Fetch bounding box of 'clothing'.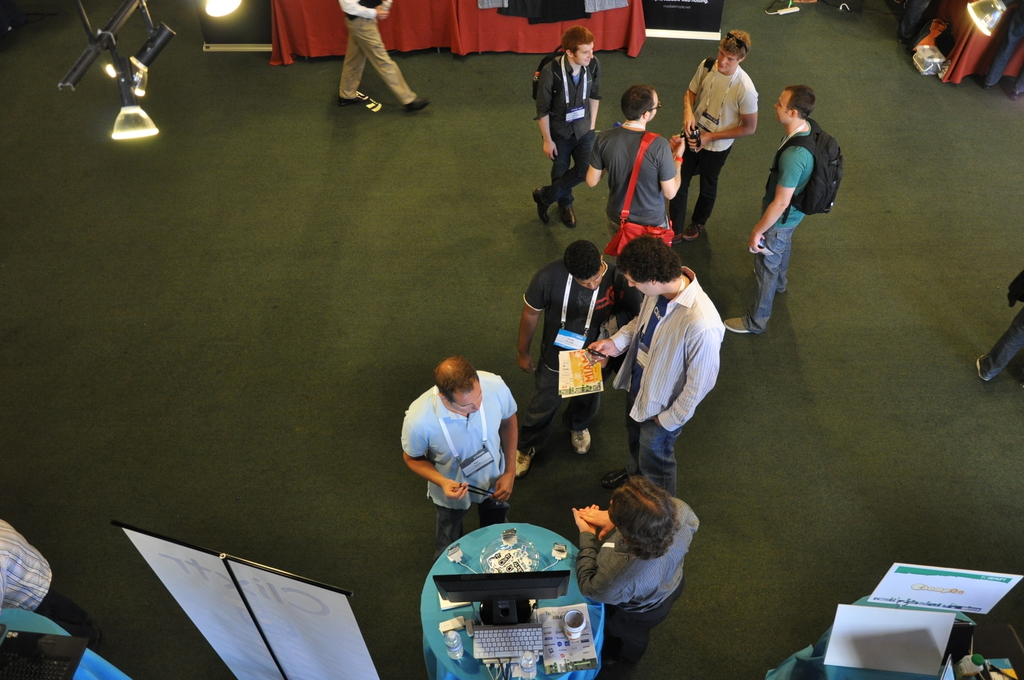
Bbox: x1=522 y1=256 x2=627 y2=458.
